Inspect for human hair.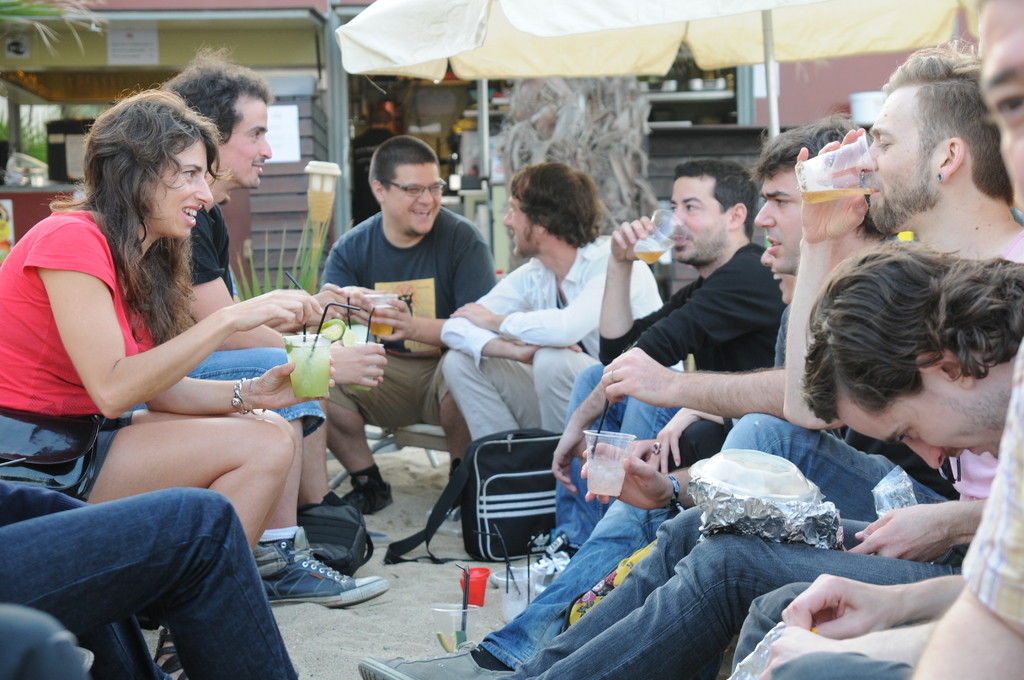
Inspection: pyautogui.locateOnScreen(797, 237, 1023, 426).
